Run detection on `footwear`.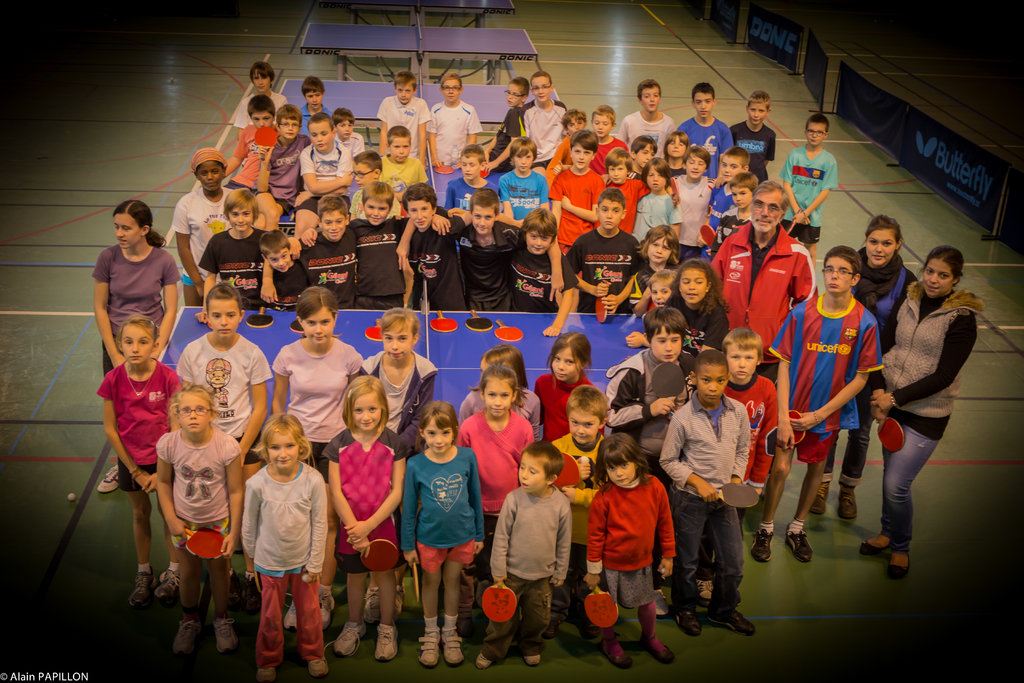
Result: box=[394, 581, 406, 620].
